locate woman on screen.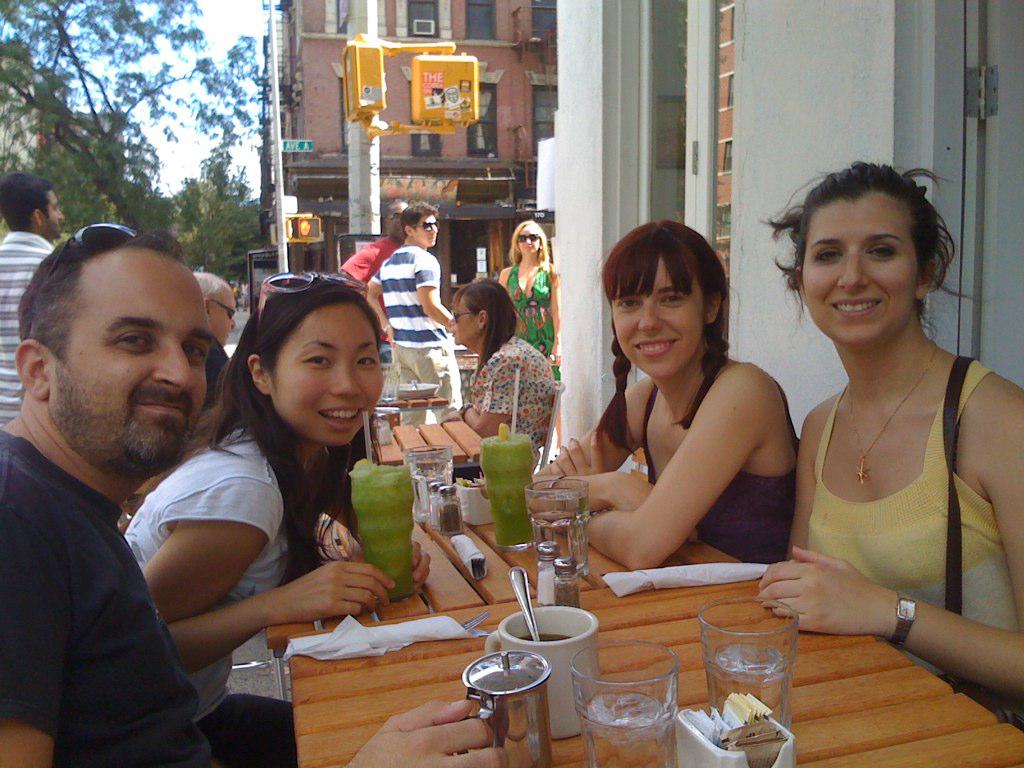
On screen at crop(439, 277, 565, 459).
